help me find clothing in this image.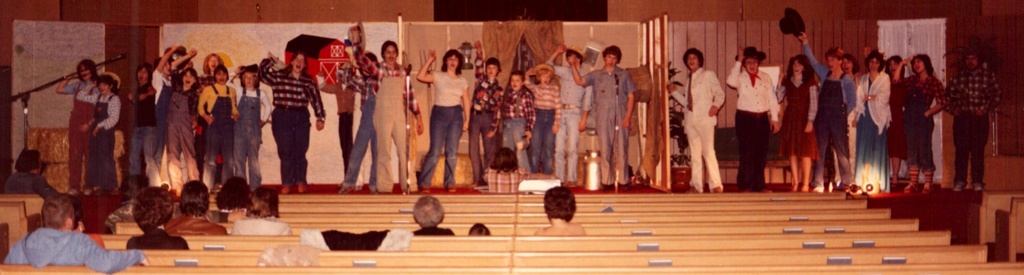
Found it: [889, 79, 910, 156].
